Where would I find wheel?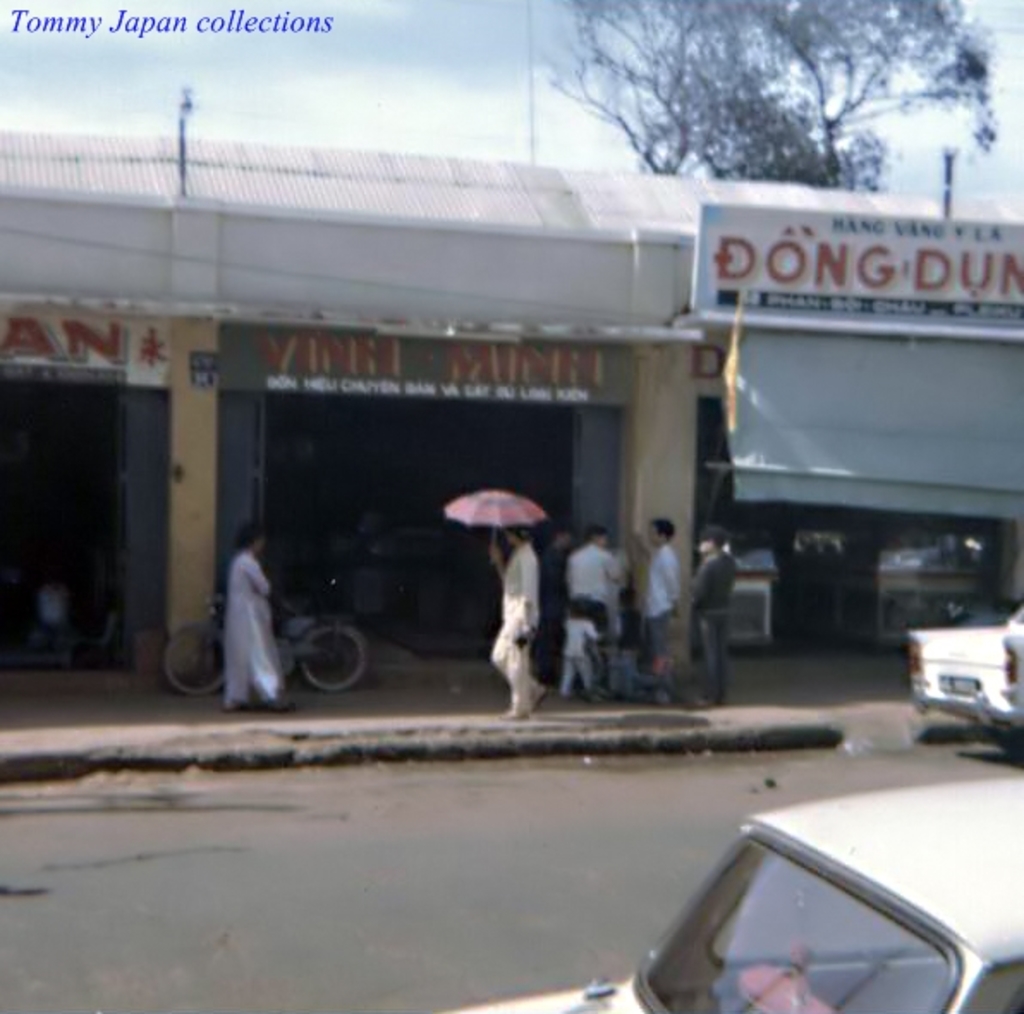
At [left=292, top=620, right=373, bottom=691].
